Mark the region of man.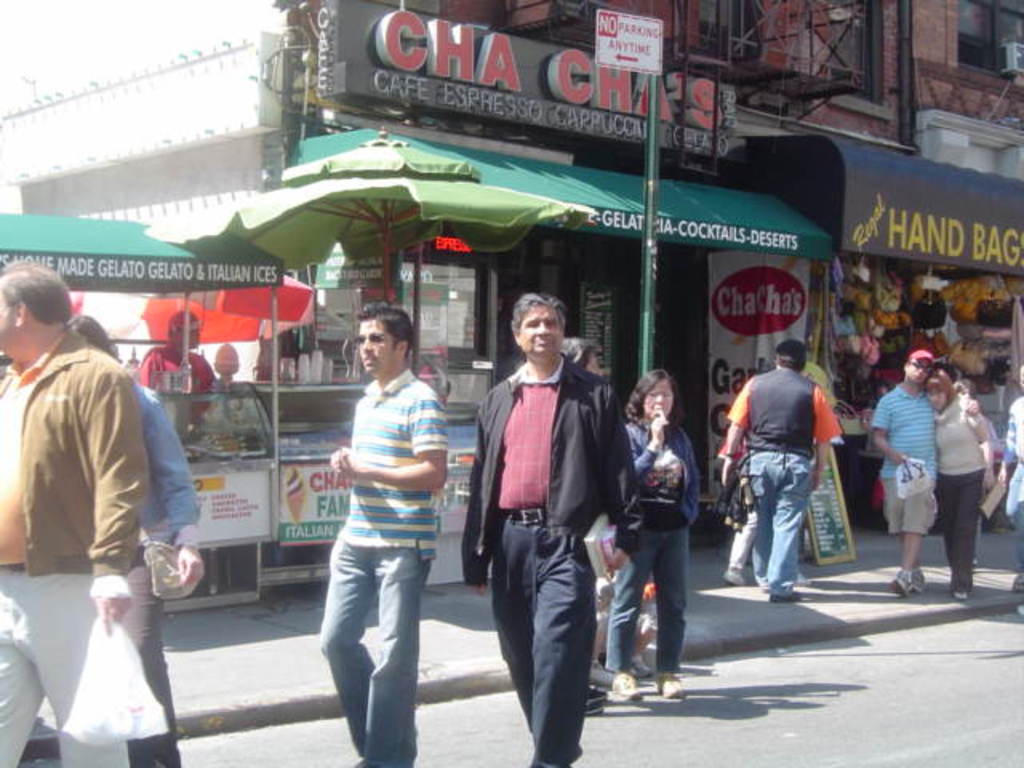
Region: 0 261 146 766.
